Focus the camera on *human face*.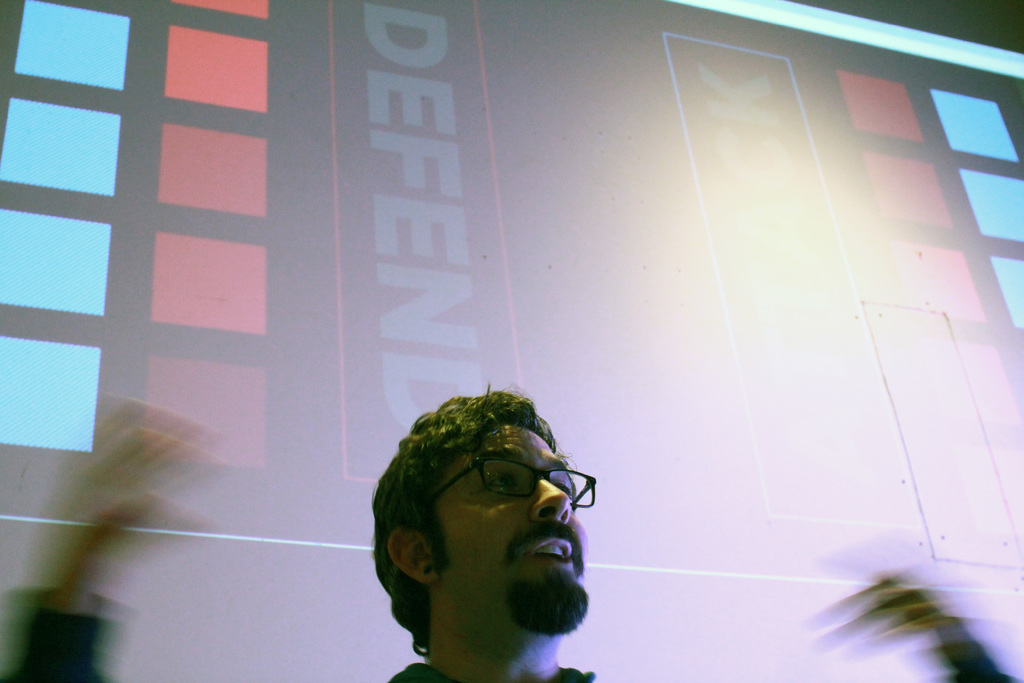
Focus region: 426 425 582 630.
